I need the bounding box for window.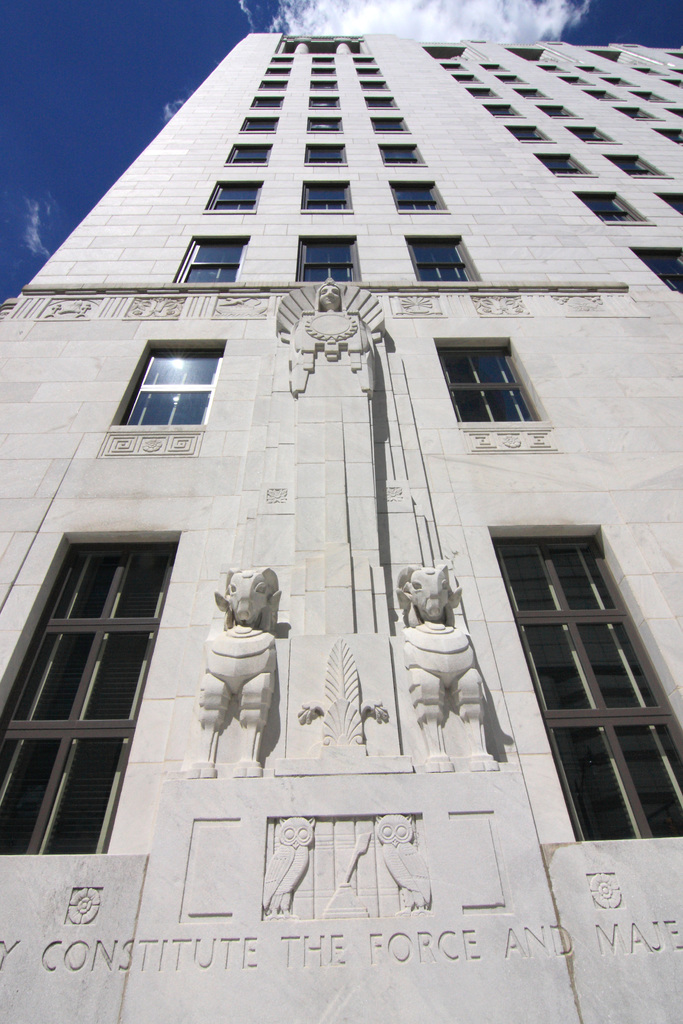
Here it is: <box>512,85,548,99</box>.
